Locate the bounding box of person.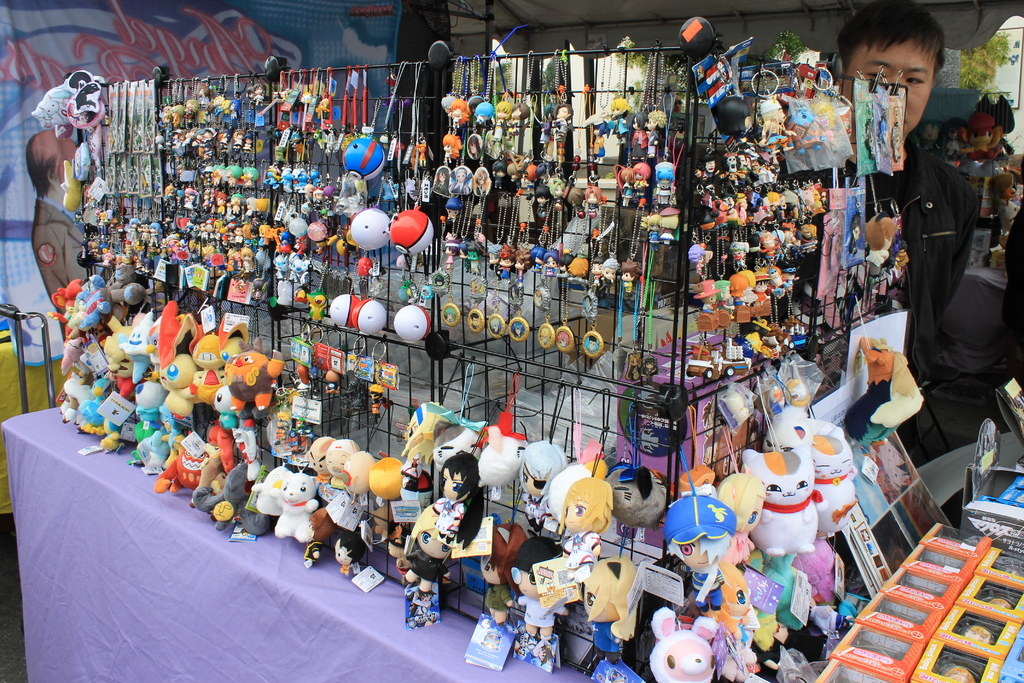
Bounding box: 227,197,234,216.
